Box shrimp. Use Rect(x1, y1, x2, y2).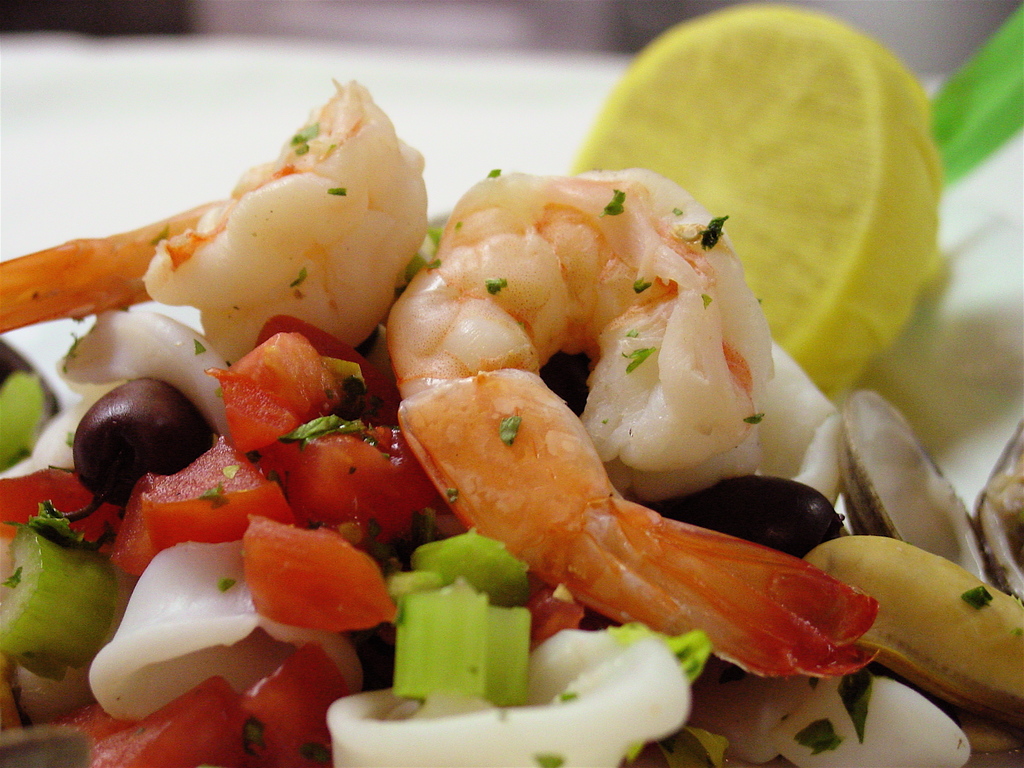
Rect(0, 71, 424, 367).
